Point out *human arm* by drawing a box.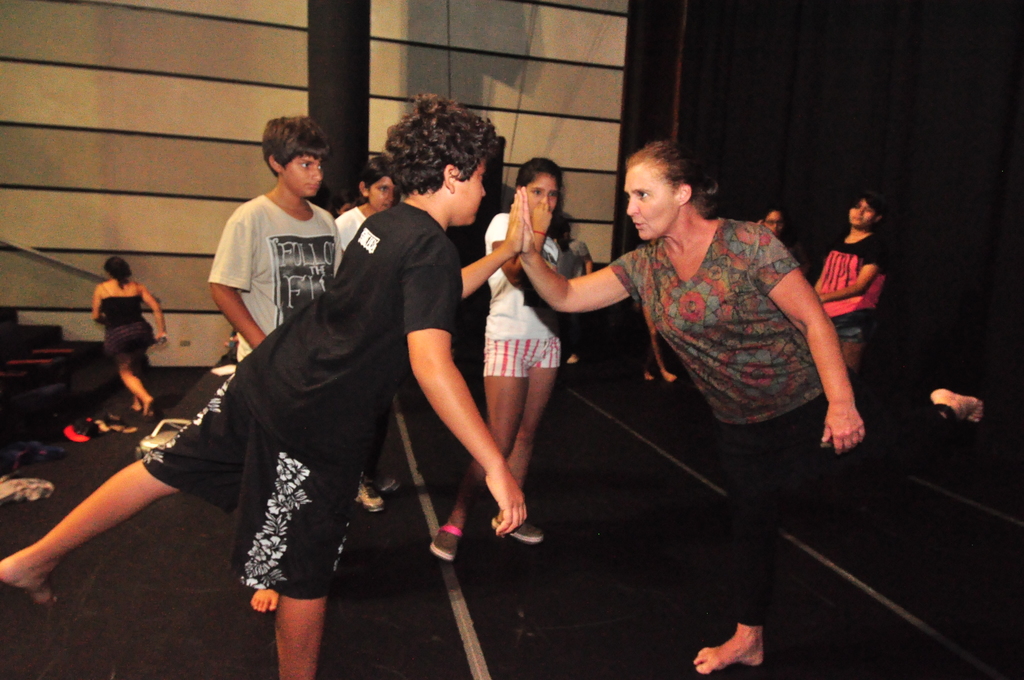
crop(815, 238, 888, 304).
